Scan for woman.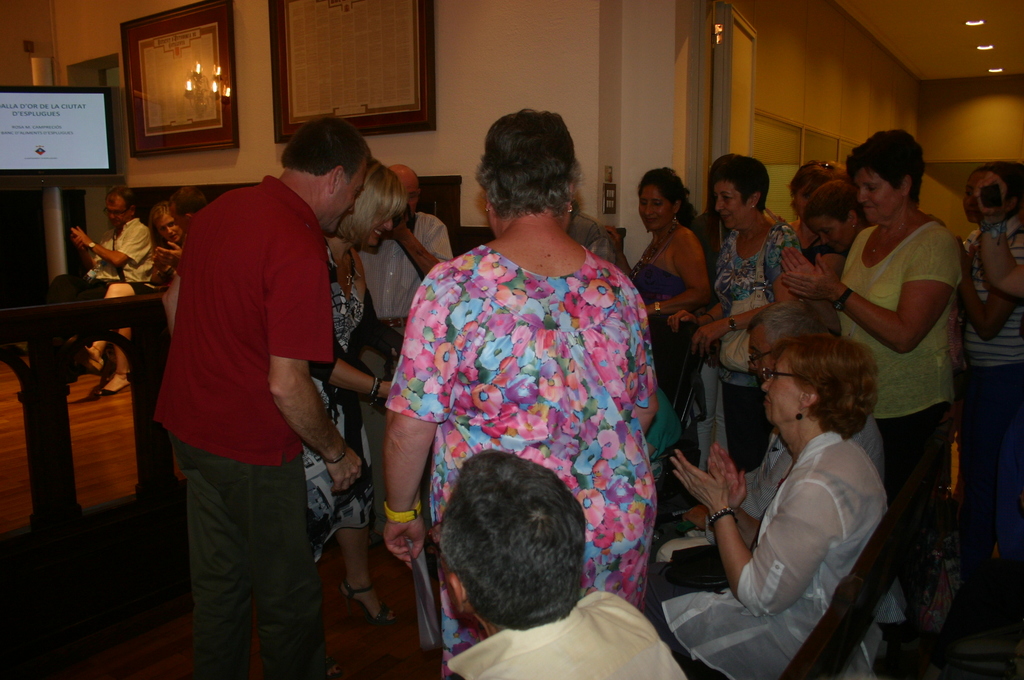
Scan result: x1=672, y1=156, x2=803, y2=479.
